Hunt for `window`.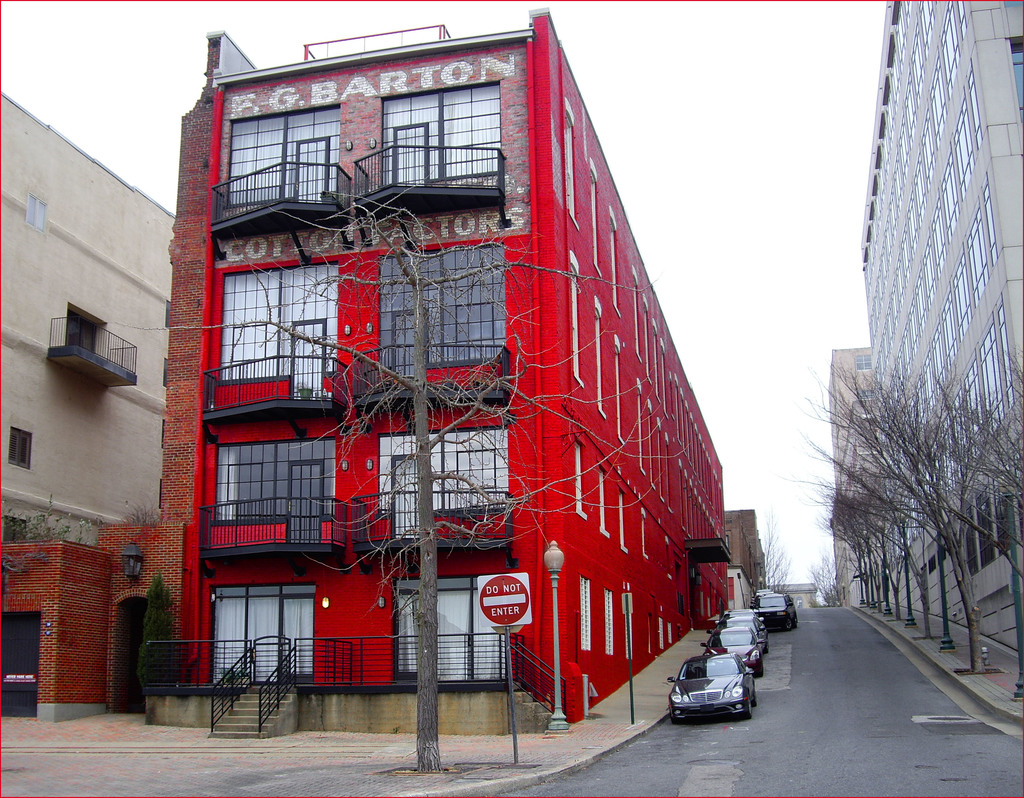
Hunted down at (629, 601, 635, 662).
